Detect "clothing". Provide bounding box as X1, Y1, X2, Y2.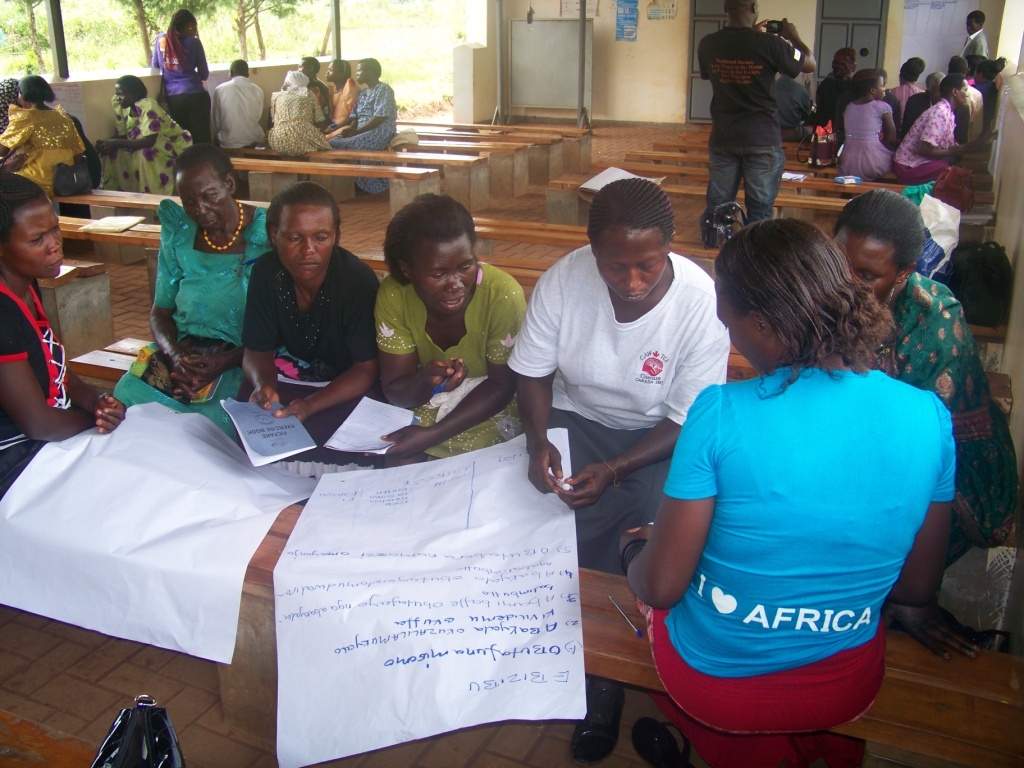
832, 101, 892, 178.
